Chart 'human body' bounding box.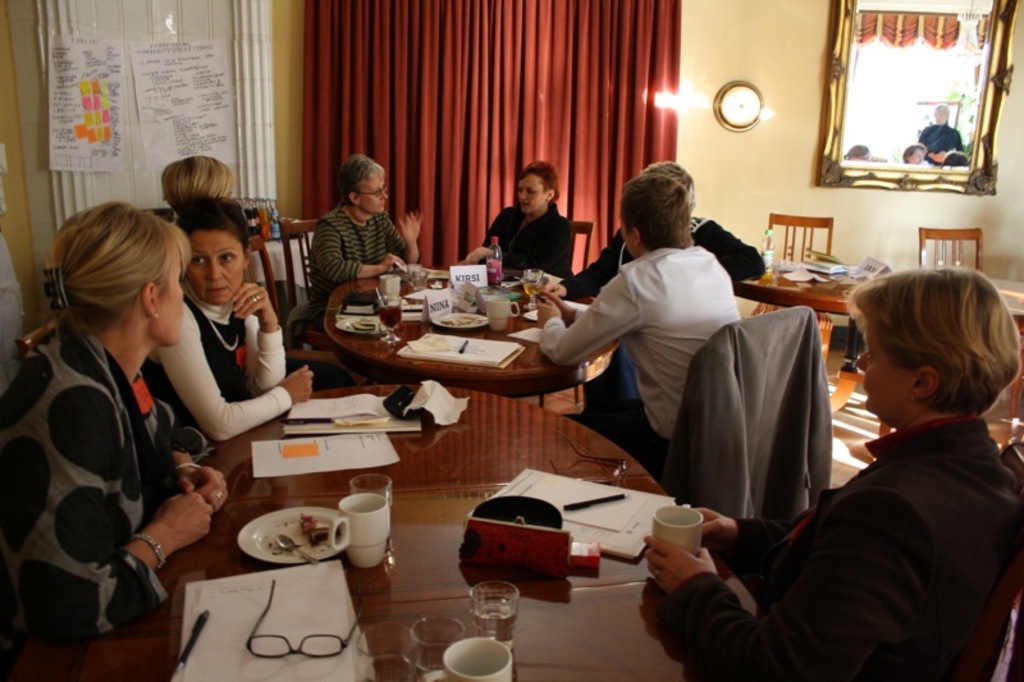
Charted: region(540, 156, 765, 402).
